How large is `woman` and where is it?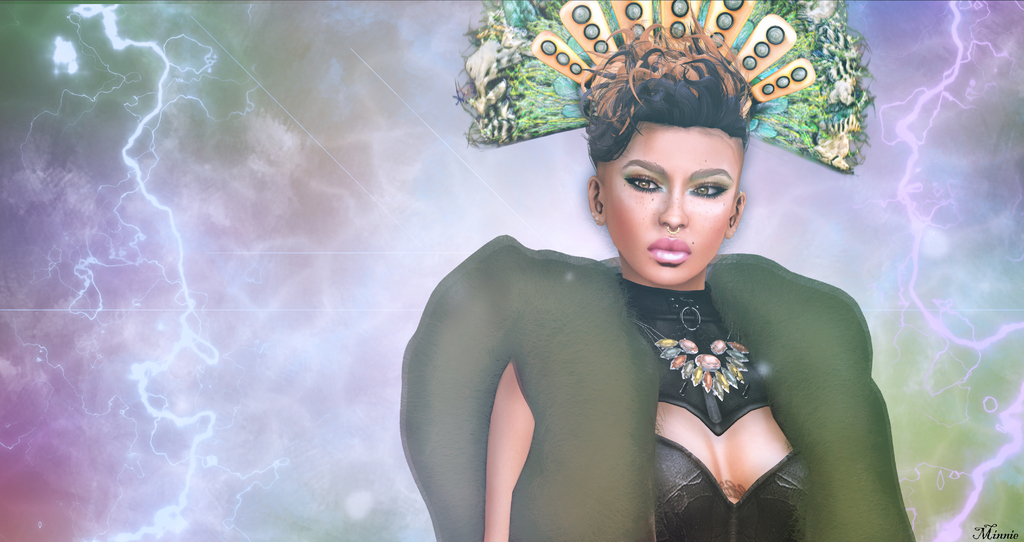
Bounding box: box(401, 0, 918, 541).
